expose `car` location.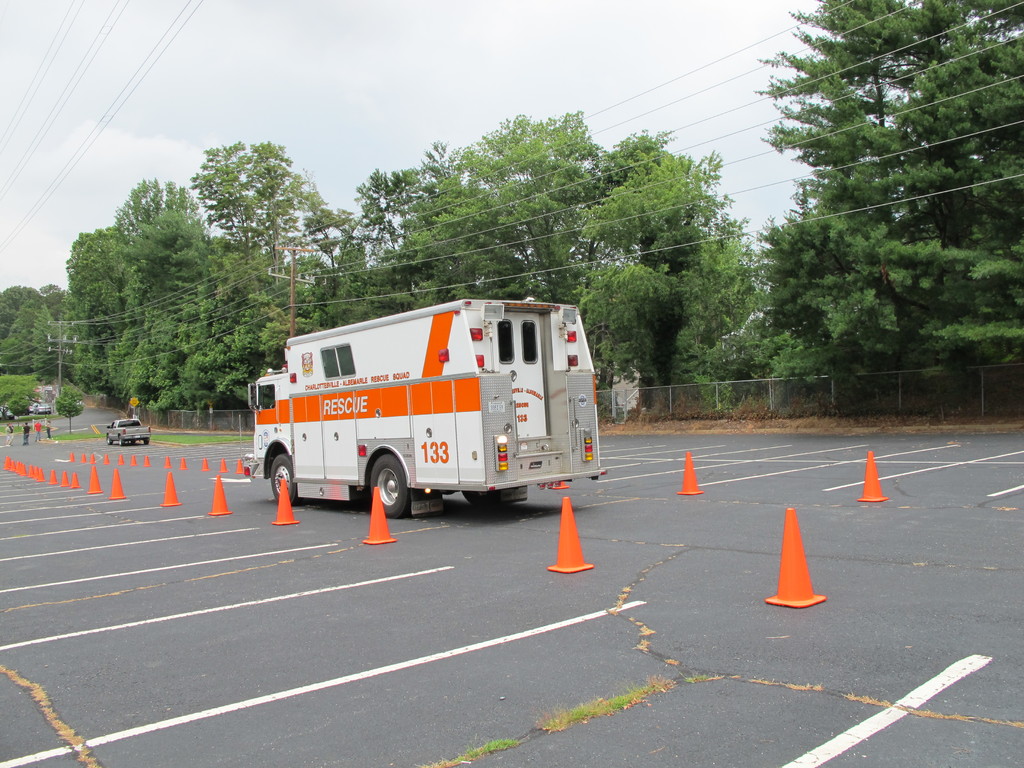
Exposed at {"x1": 106, "y1": 419, "x2": 152, "y2": 447}.
